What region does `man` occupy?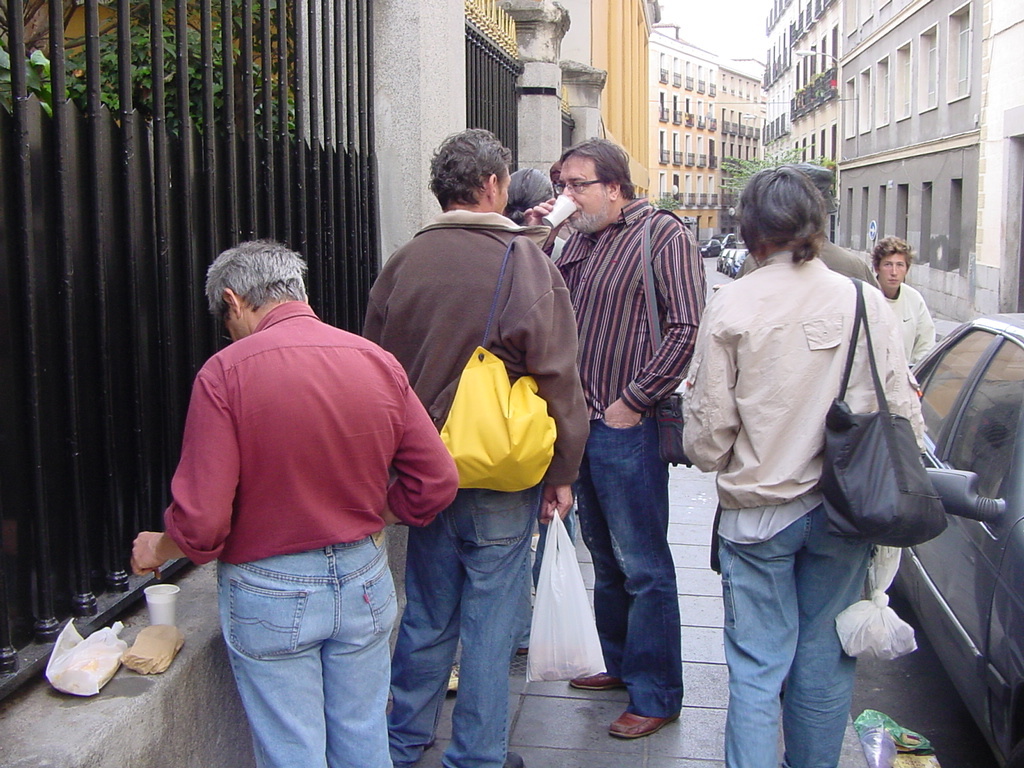
select_region(361, 125, 595, 767).
